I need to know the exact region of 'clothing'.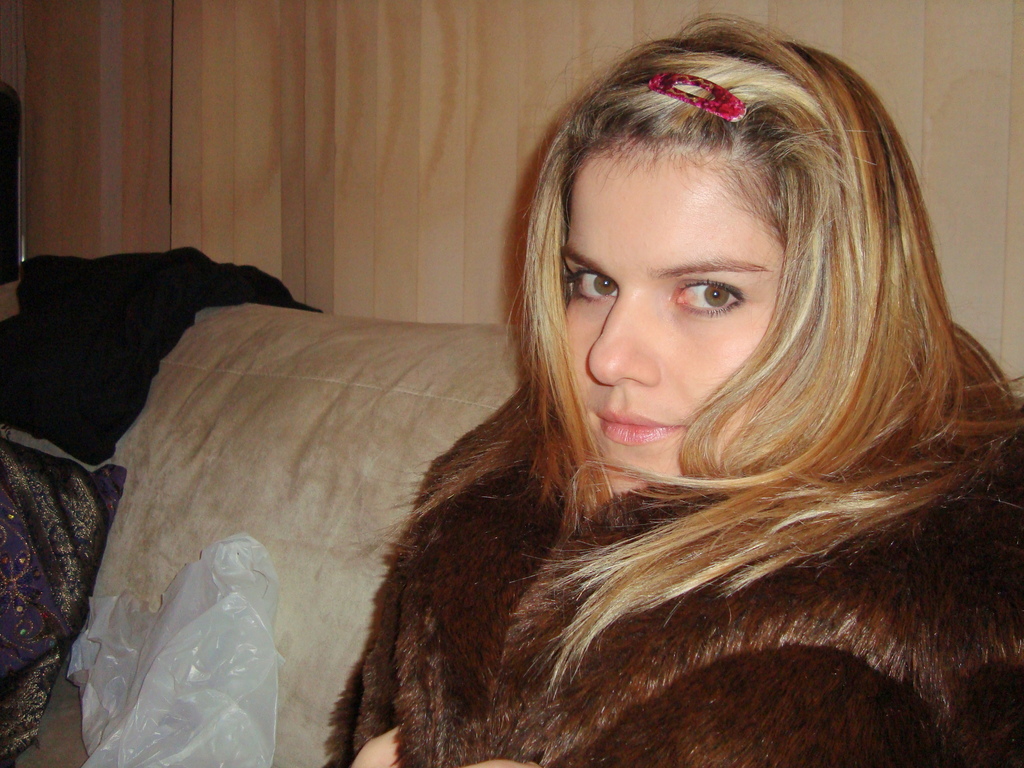
Region: locate(280, 292, 1023, 741).
